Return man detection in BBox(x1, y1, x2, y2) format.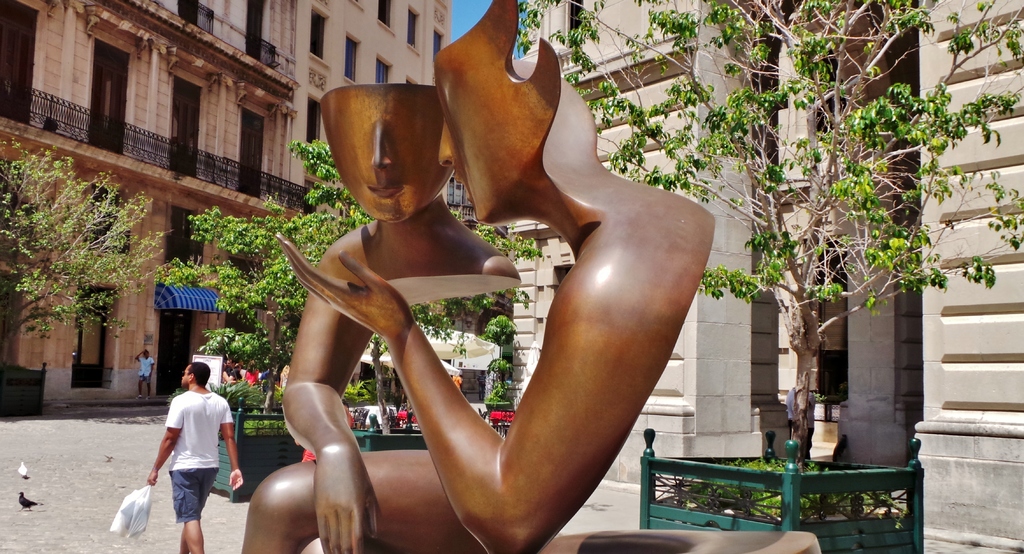
BBox(148, 354, 247, 553).
